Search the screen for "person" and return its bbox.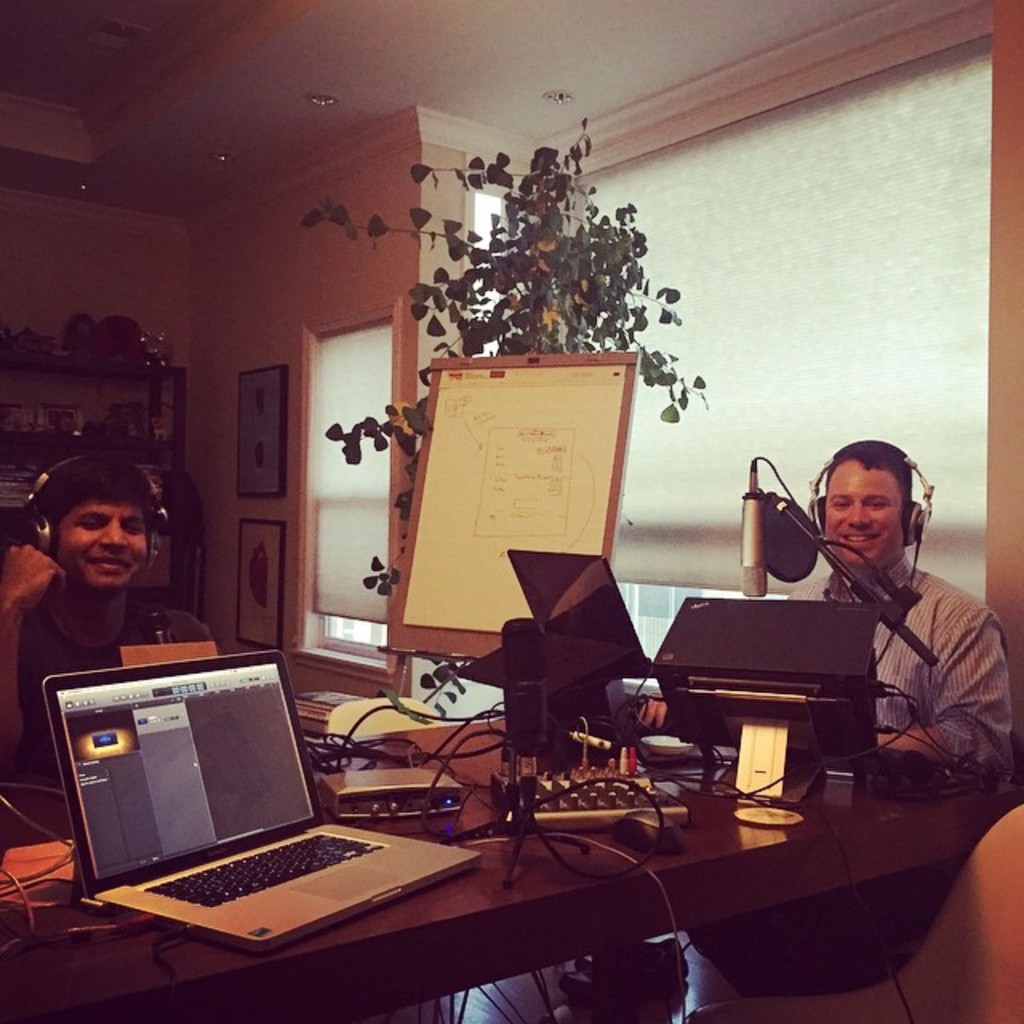
Found: box=[786, 434, 990, 834].
